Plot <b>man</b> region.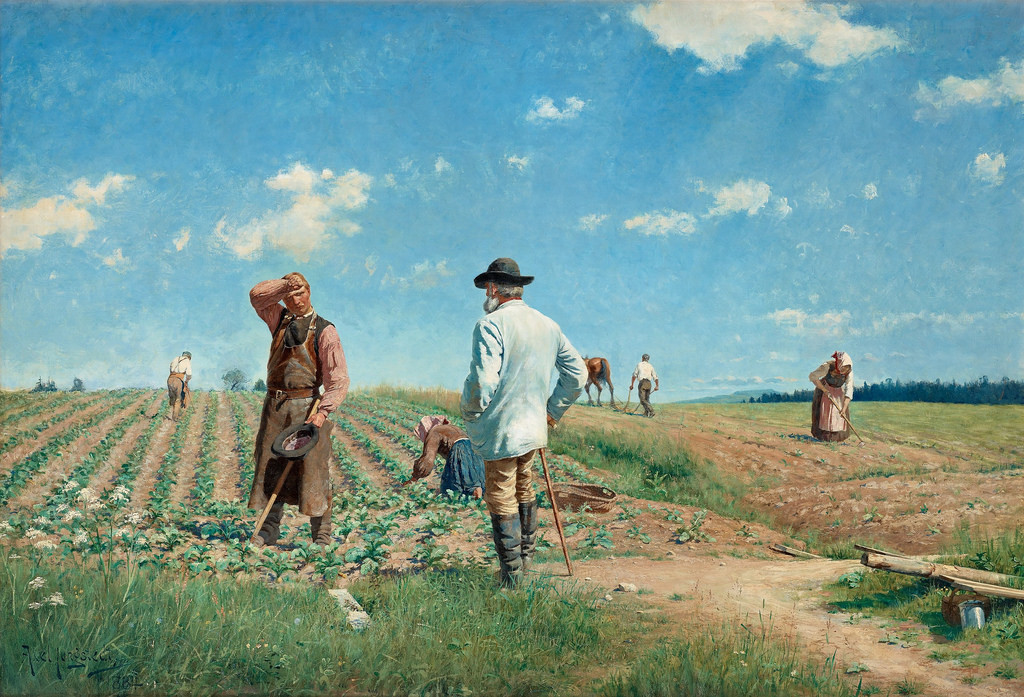
Plotted at (164,351,193,420).
